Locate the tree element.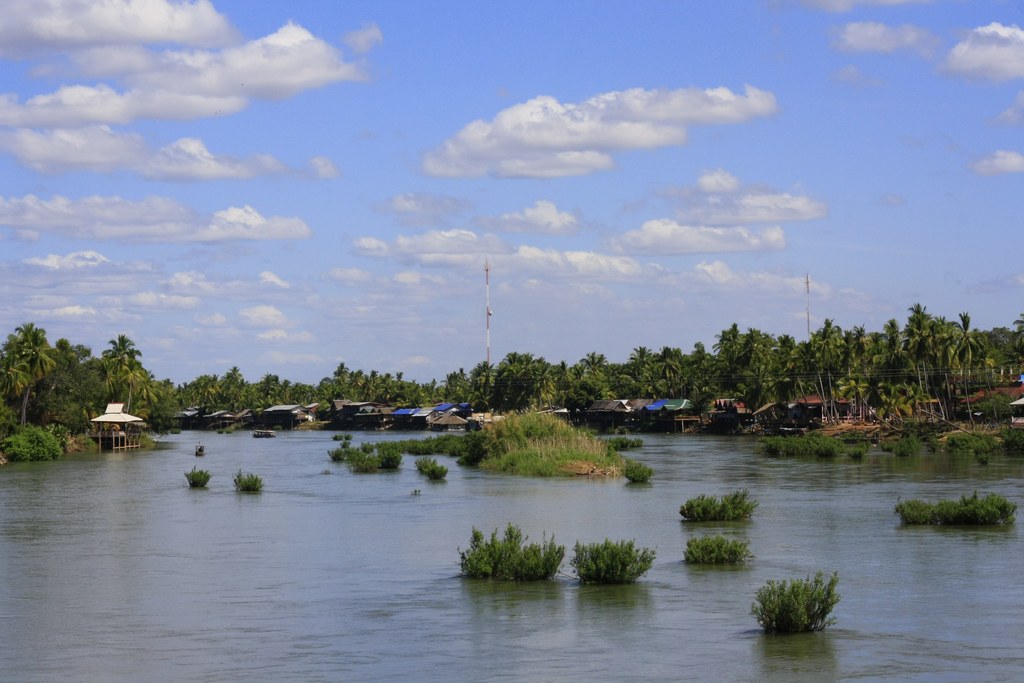
Element bbox: detection(723, 320, 846, 407).
